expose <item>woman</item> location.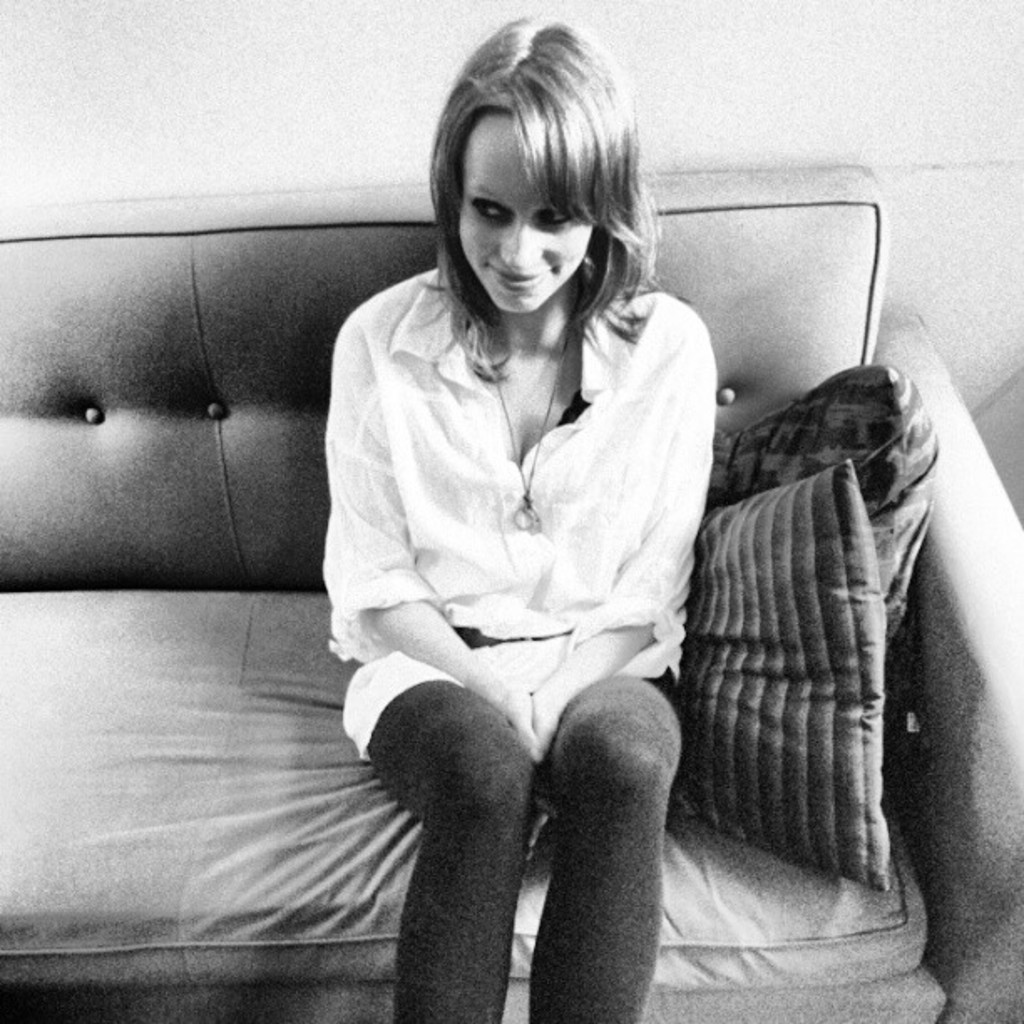
Exposed at [271,27,756,960].
